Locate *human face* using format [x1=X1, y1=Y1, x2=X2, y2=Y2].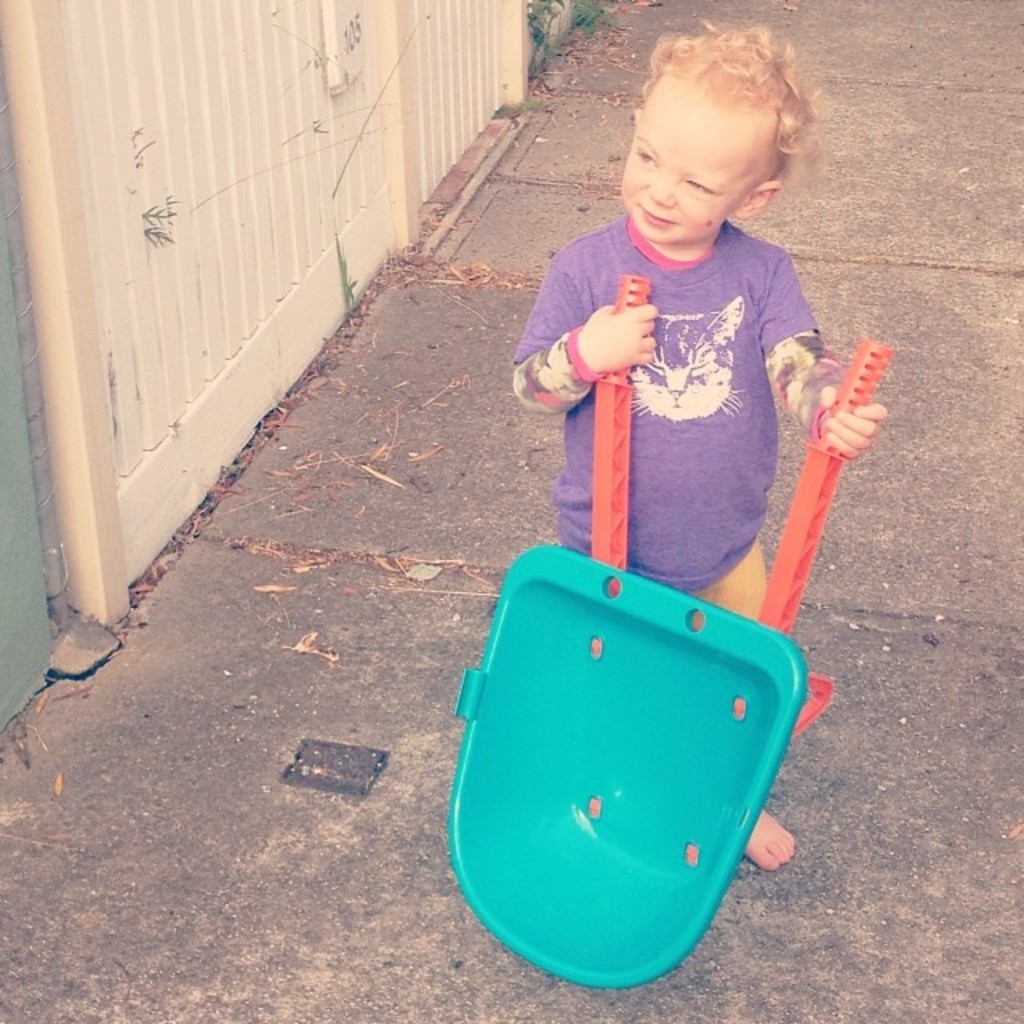
[x1=621, y1=98, x2=758, y2=235].
